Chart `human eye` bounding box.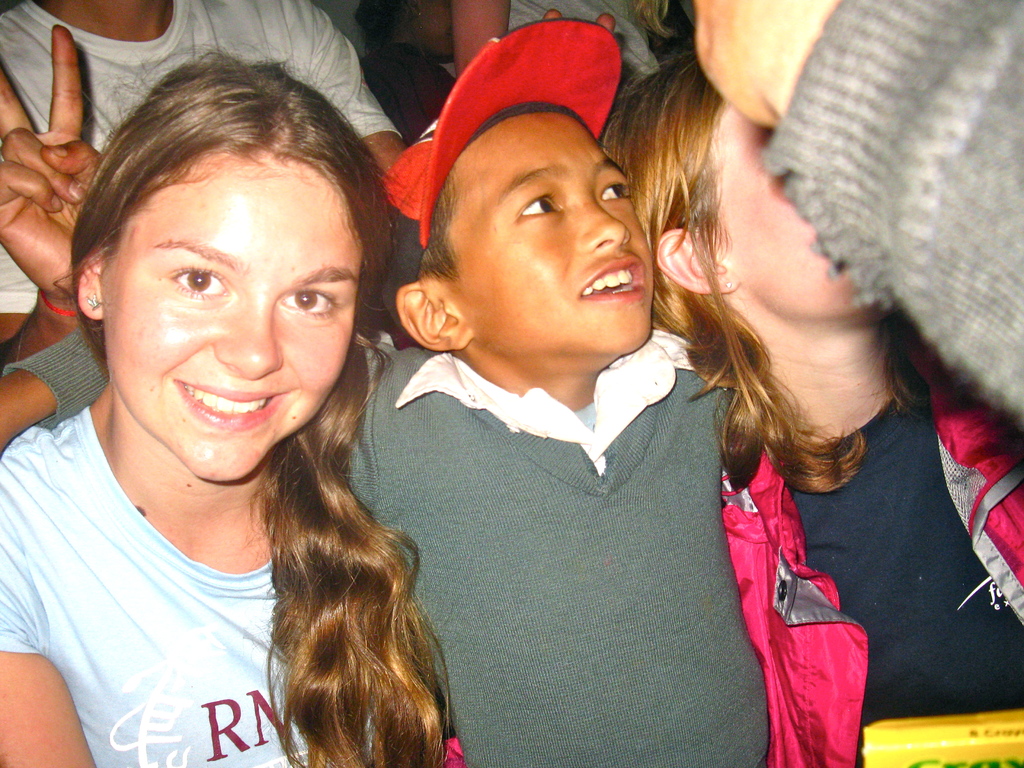
Charted: Rect(515, 188, 563, 221).
